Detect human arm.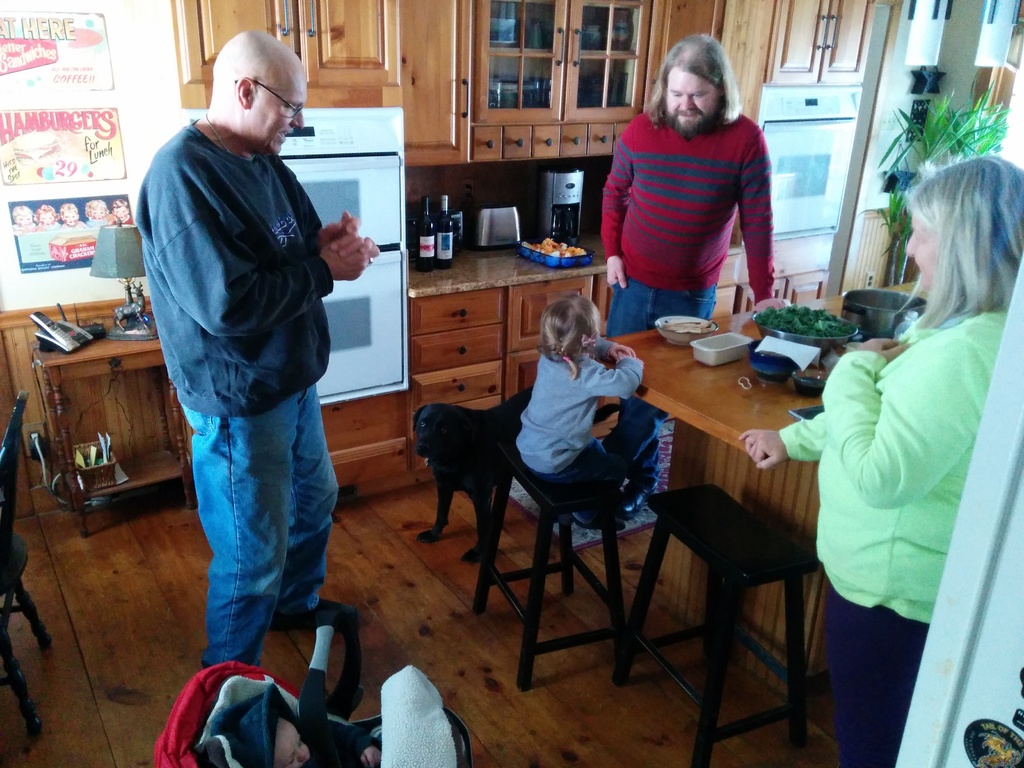
Detected at Rect(595, 130, 635, 285).
